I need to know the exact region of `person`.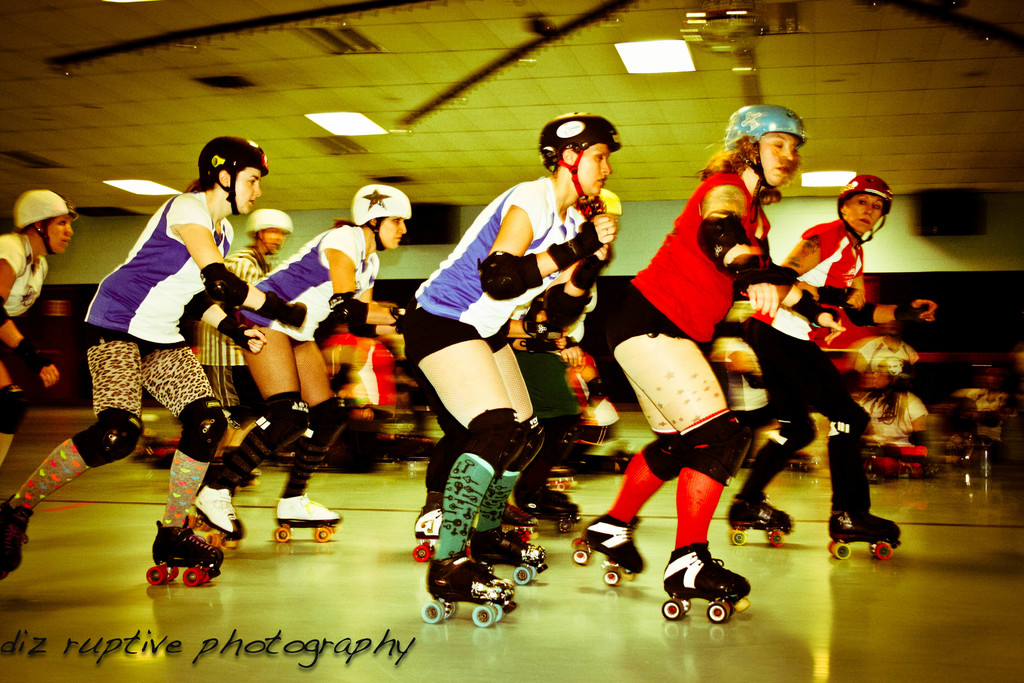
Region: (197, 181, 406, 532).
